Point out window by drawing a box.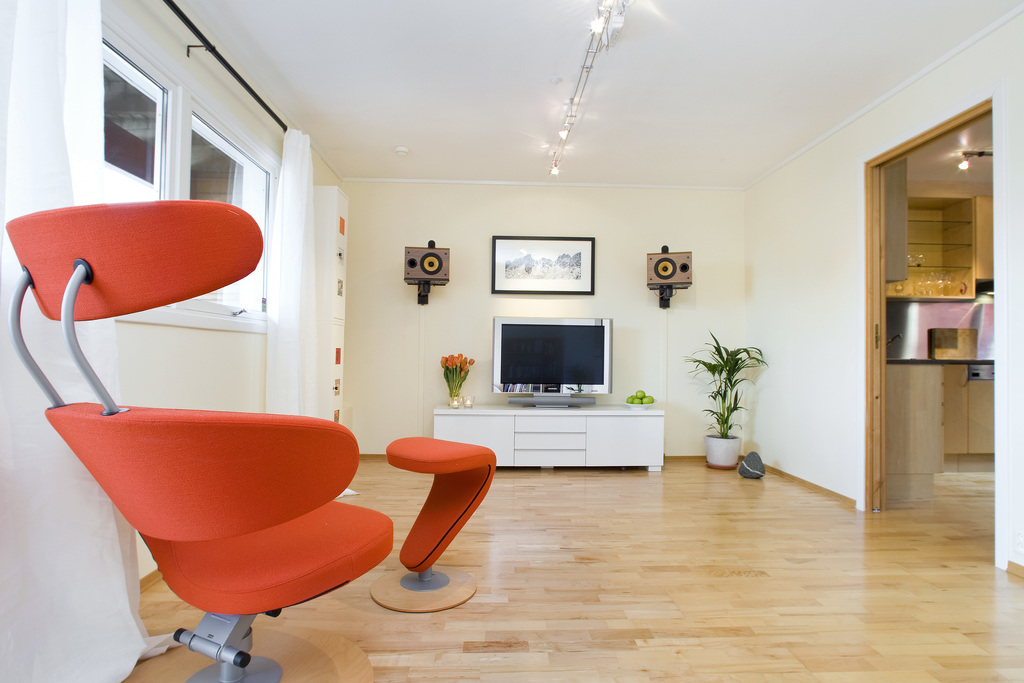
region(81, 49, 171, 172).
